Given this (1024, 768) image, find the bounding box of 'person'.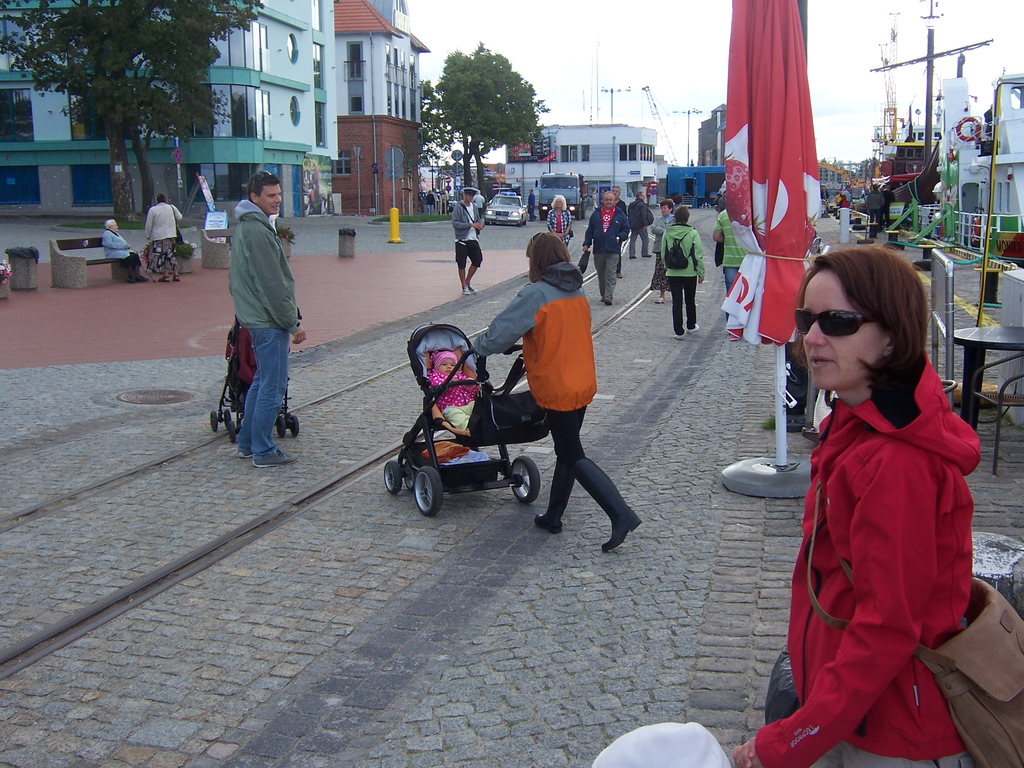
<bbox>662, 206, 705, 340</bbox>.
